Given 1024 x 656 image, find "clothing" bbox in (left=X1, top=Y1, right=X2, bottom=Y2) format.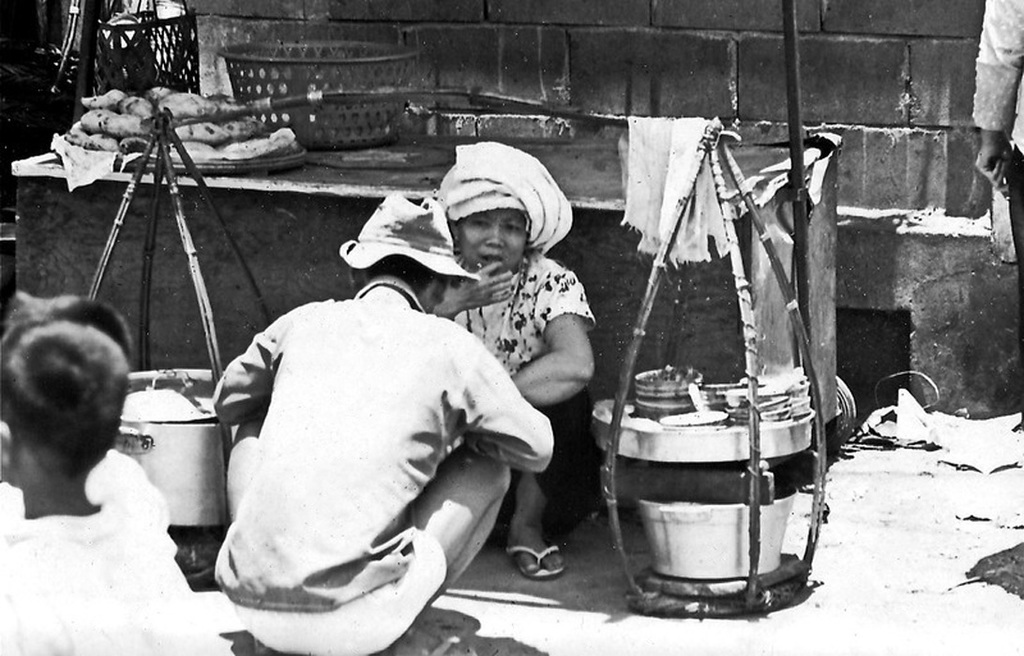
(left=1, top=505, right=226, bottom=655).
